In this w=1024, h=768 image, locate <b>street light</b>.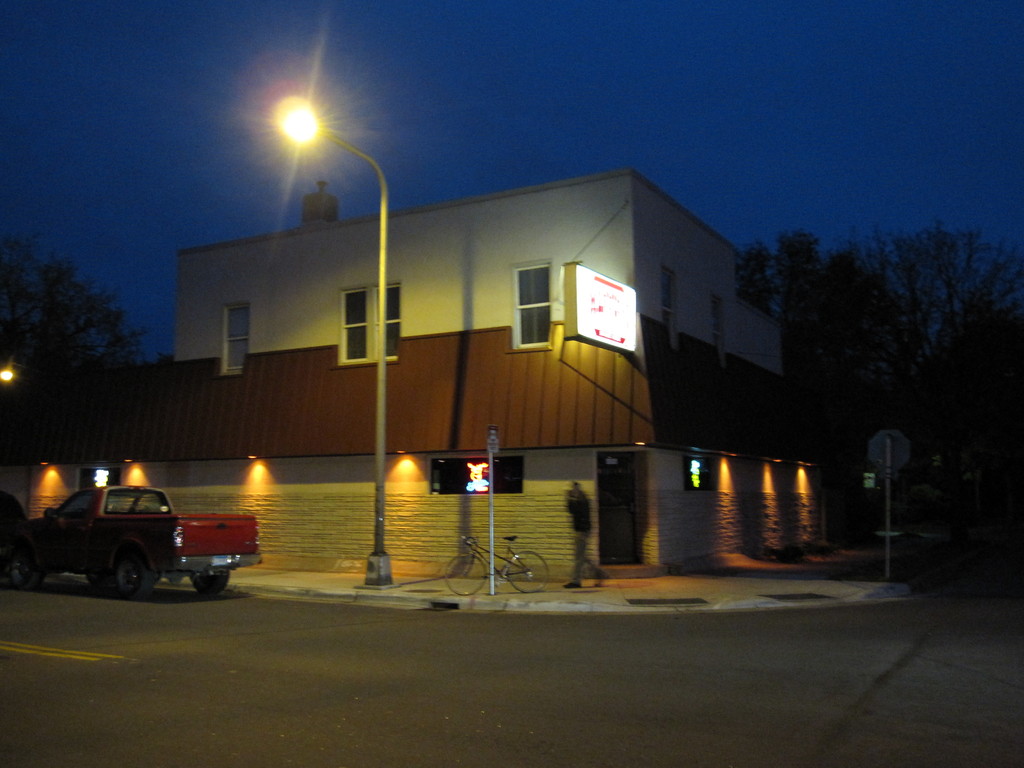
Bounding box: (left=283, top=89, right=390, bottom=587).
